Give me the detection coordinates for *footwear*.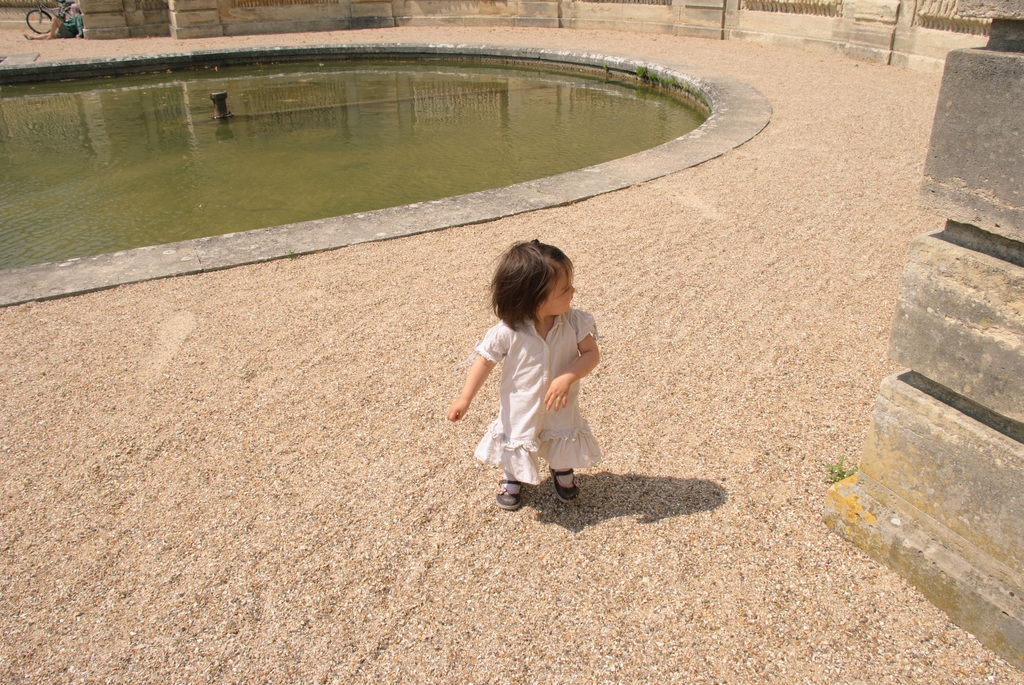
l=492, t=478, r=521, b=510.
